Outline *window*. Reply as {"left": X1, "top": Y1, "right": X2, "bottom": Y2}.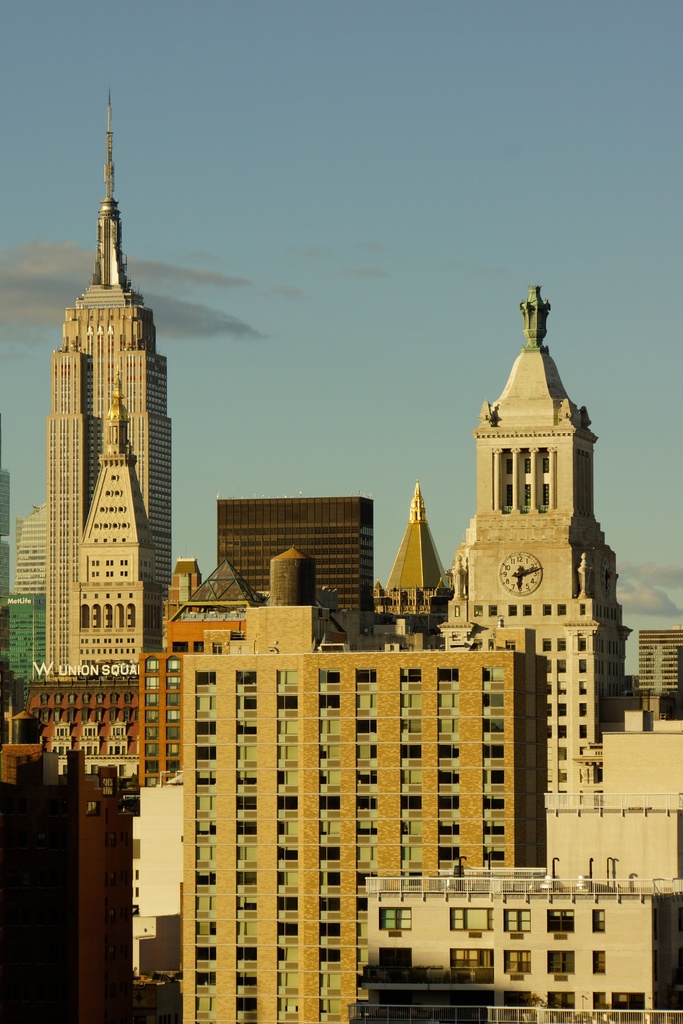
{"left": 531, "top": 994, "right": 570, "bottom": 1023}.
